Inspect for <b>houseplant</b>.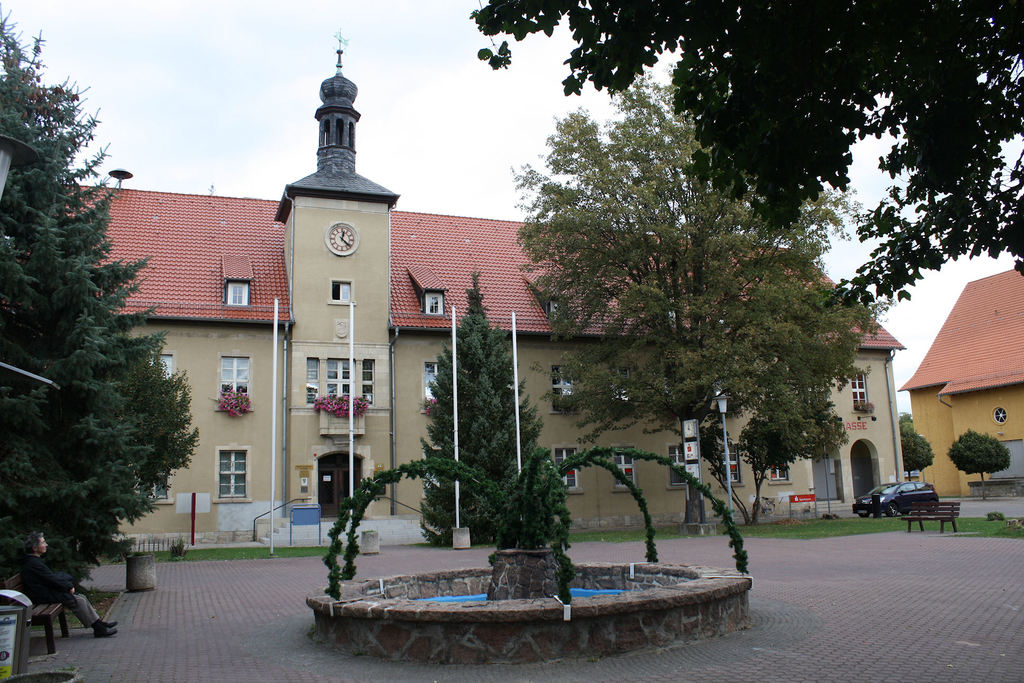
Inspection: 422, 398, 438, 416.
